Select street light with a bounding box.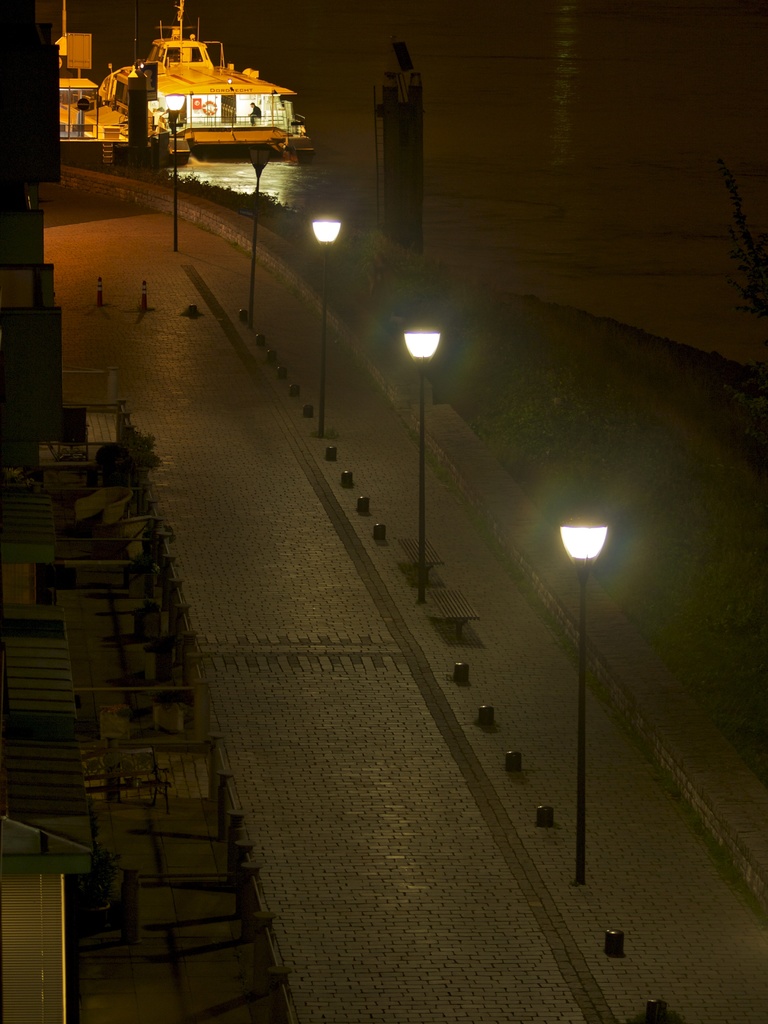
<bbox>302, 209, 351, 442</bbox>.
